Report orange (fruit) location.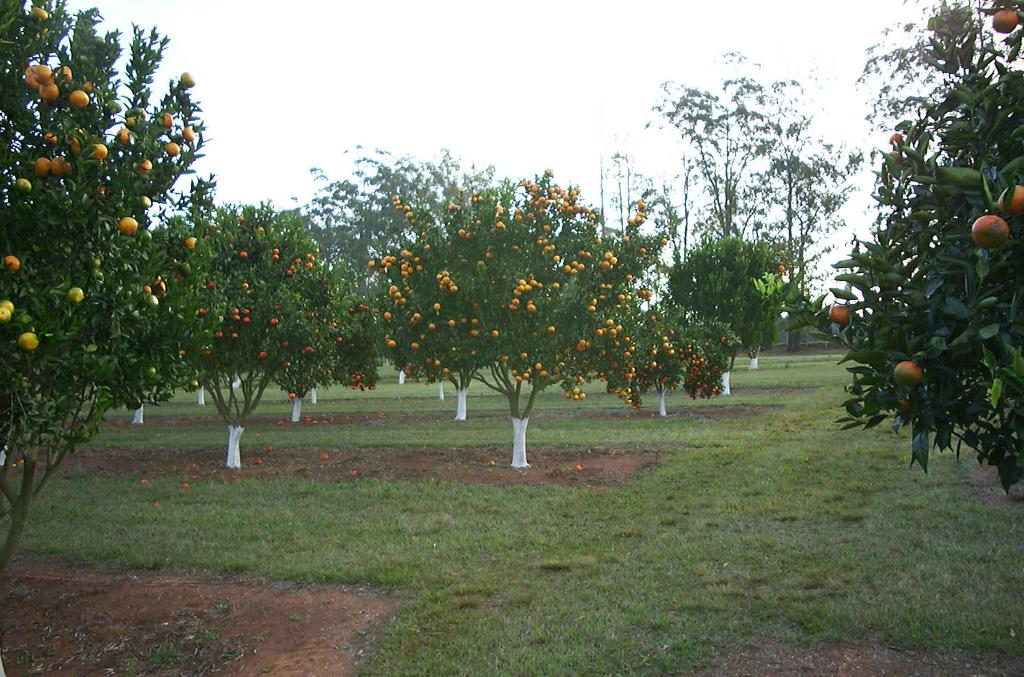
Report: box(973, 211, 1011, 247).
